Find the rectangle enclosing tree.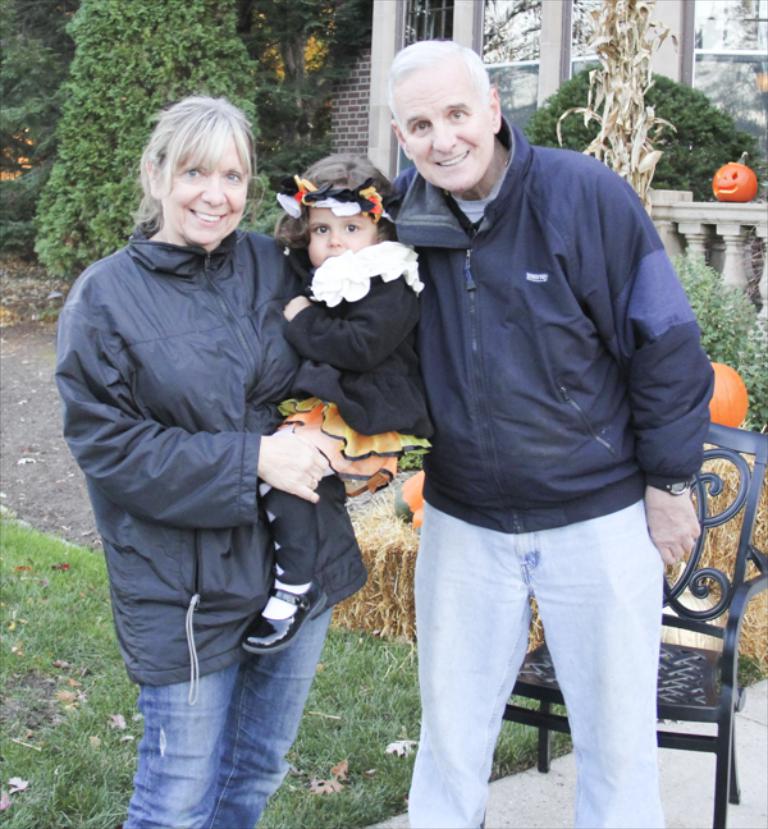
(x1=35, y1=0, x2=294, y2=271).
